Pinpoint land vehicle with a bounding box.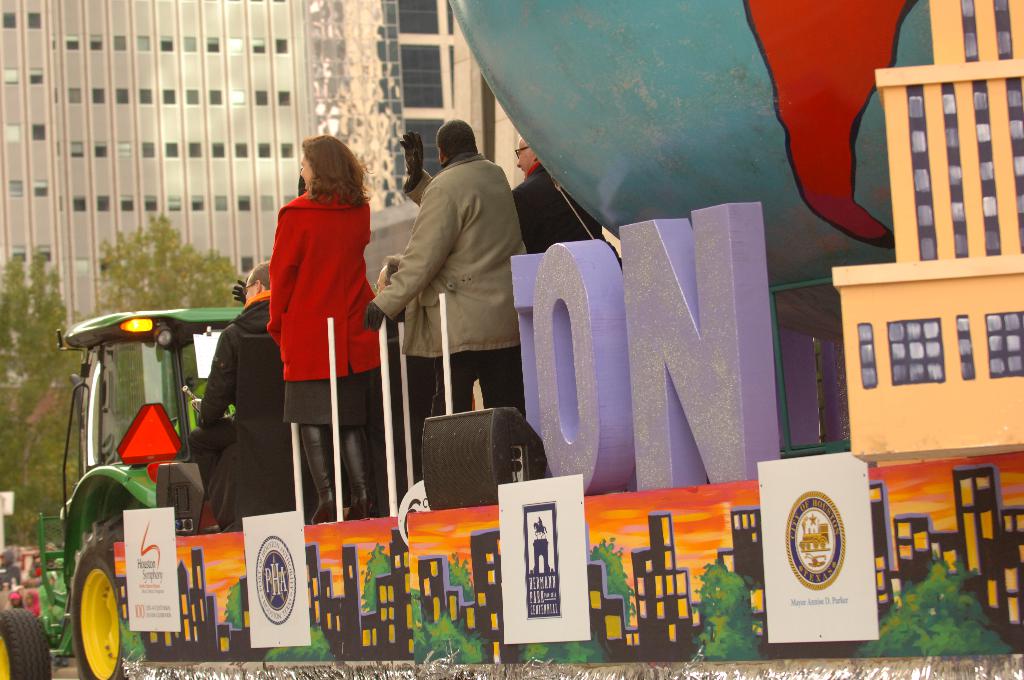
bbox=(44, 302, 300, 624).
